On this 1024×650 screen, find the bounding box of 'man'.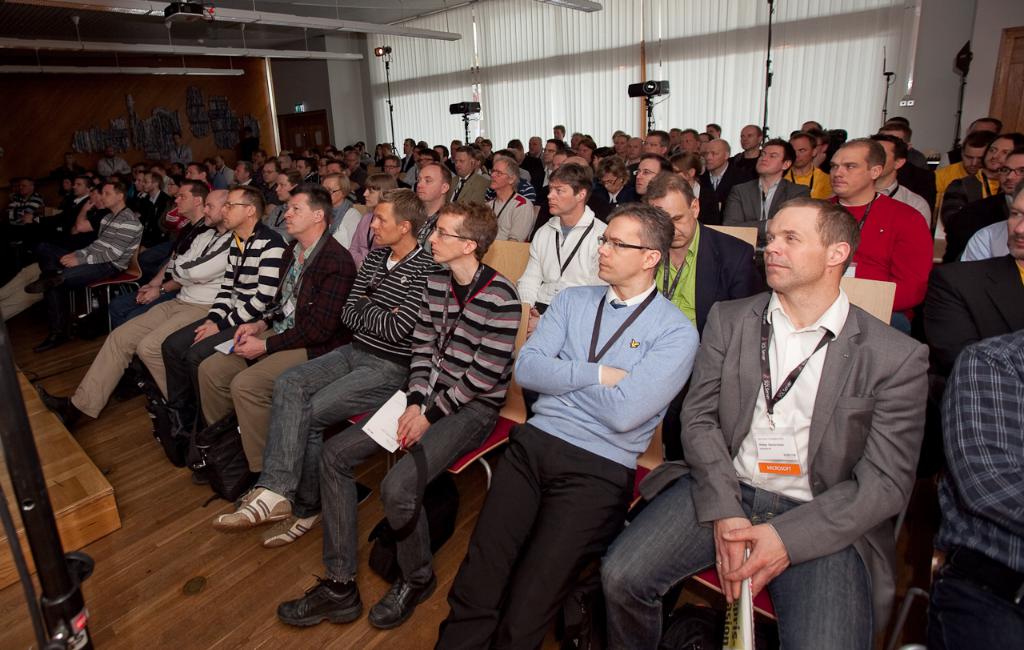
Bounding box: left=940, top=148, right=1023, bottom=262.
